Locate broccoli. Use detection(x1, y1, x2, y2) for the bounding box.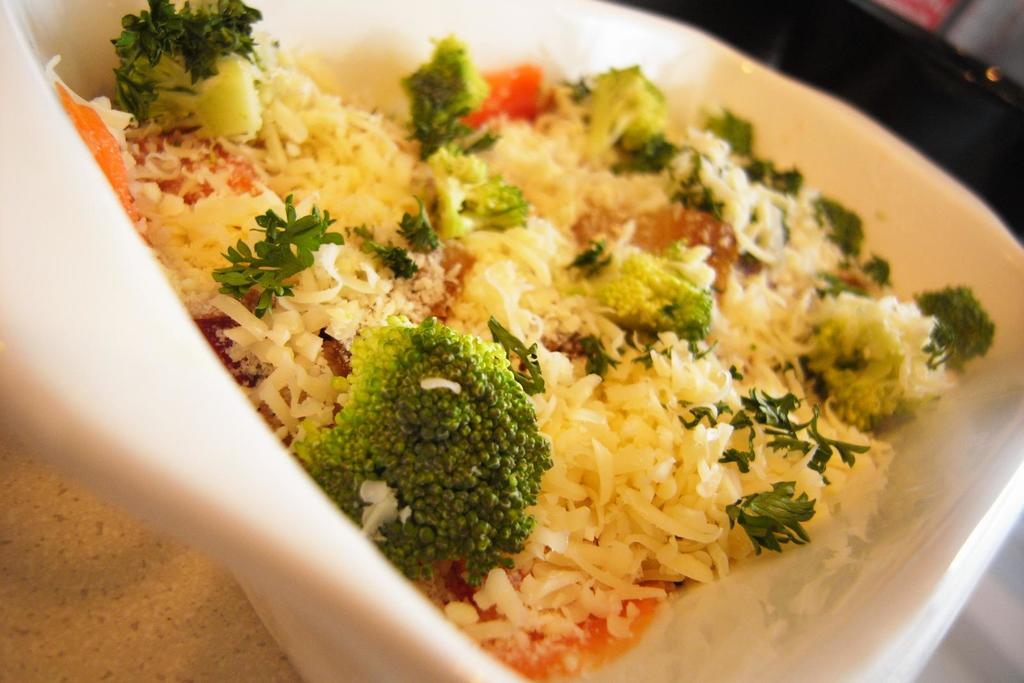
detection(399, 29, 493, 145).
